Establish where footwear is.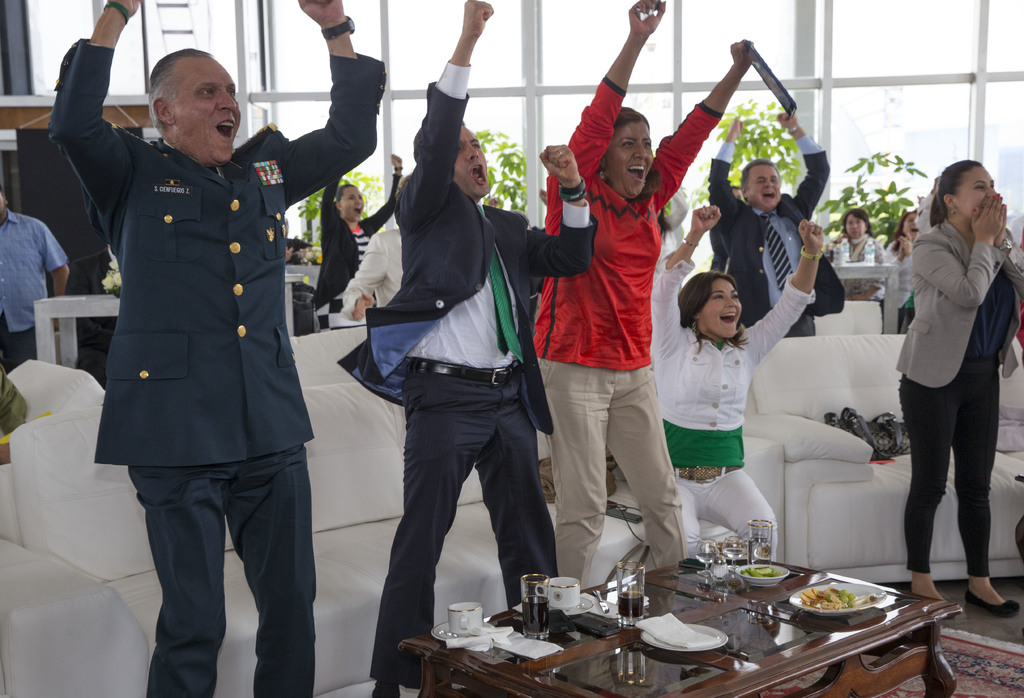
Established at {"left": 968, "top": 588, "right": 1021, "bottom": 613}.
